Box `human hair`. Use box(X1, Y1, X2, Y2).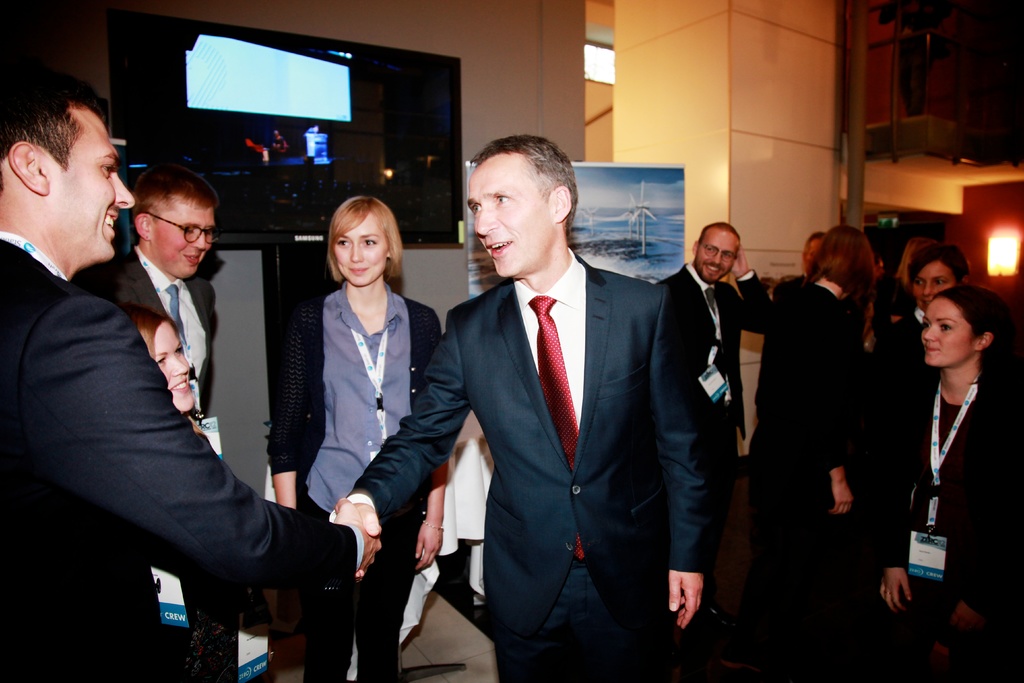
box(801, 230, 826, 260).
